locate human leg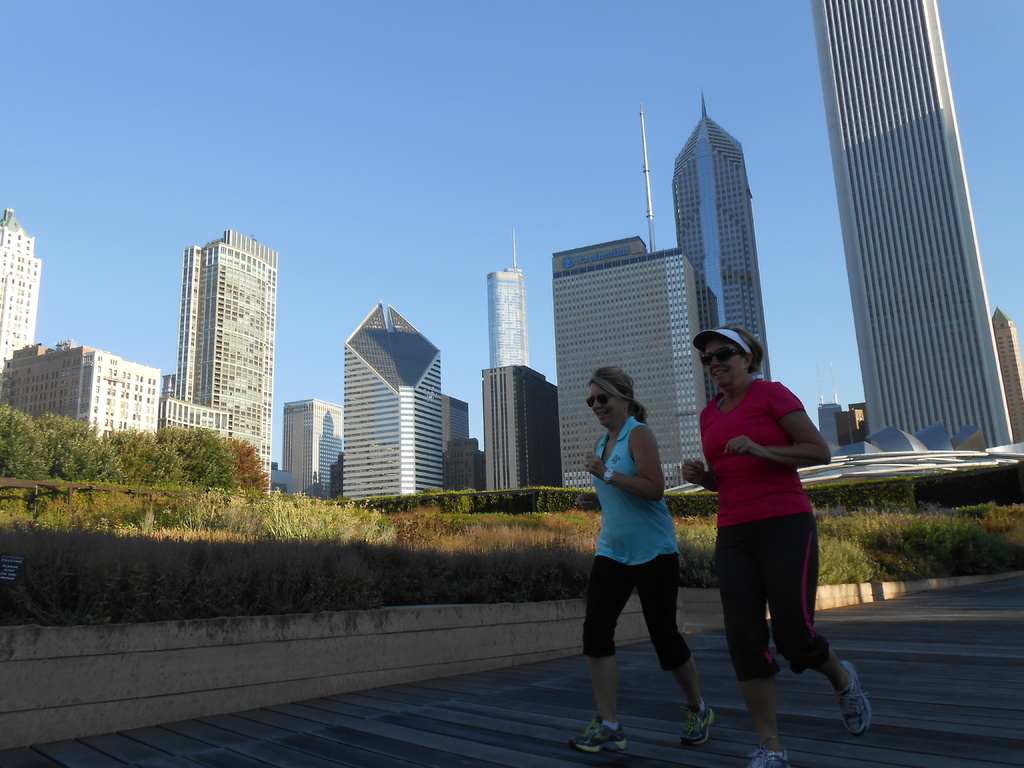
left=638, top=557, right=711, bottom=745
